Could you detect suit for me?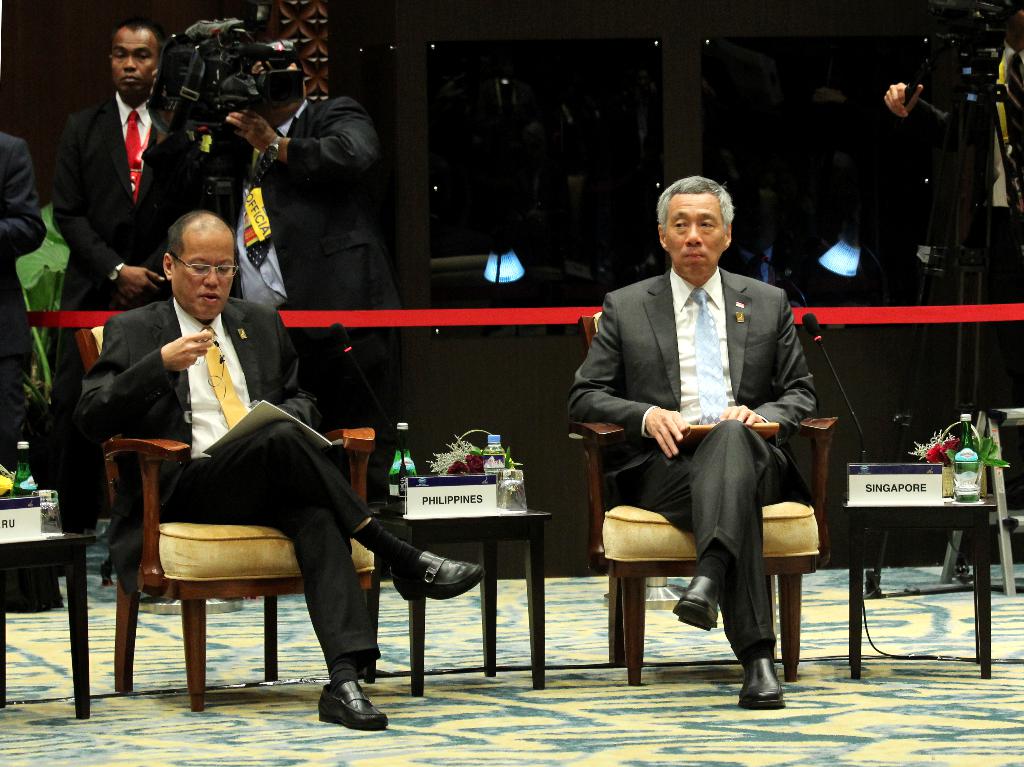
Detection result: {"left": 0, "top": 128, "right": 41, "bottom": 436}.
